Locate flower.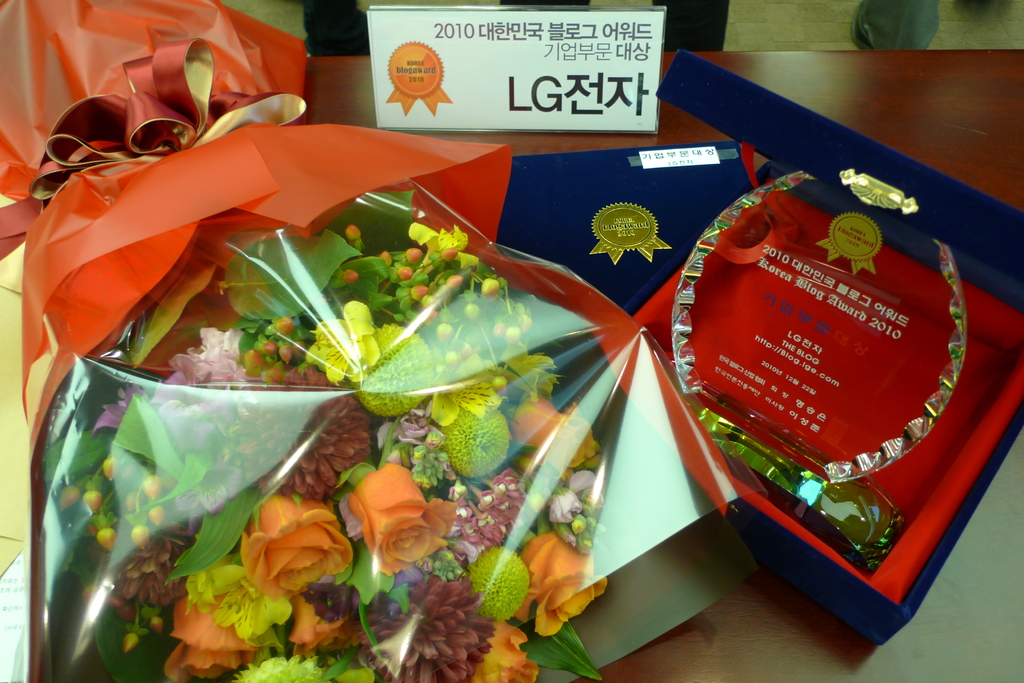
Bounding box: l=161, t=320, r=255, b=390.
